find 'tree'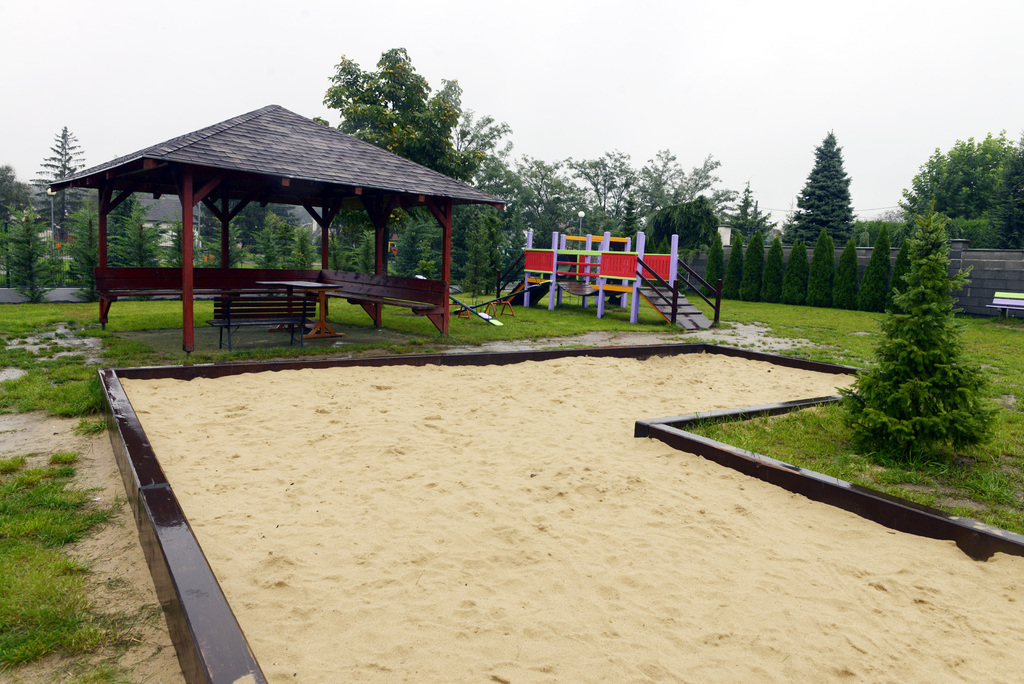
box(716, 183, 785, 252)
